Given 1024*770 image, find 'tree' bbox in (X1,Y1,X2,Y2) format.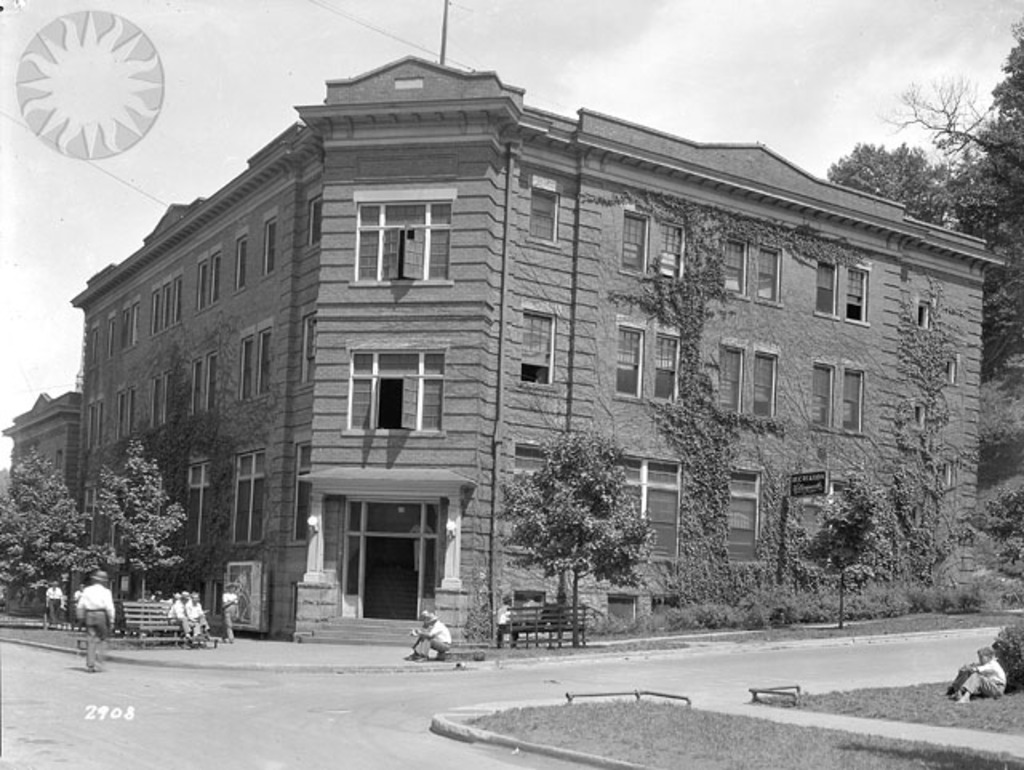
(0,442,98,596).
